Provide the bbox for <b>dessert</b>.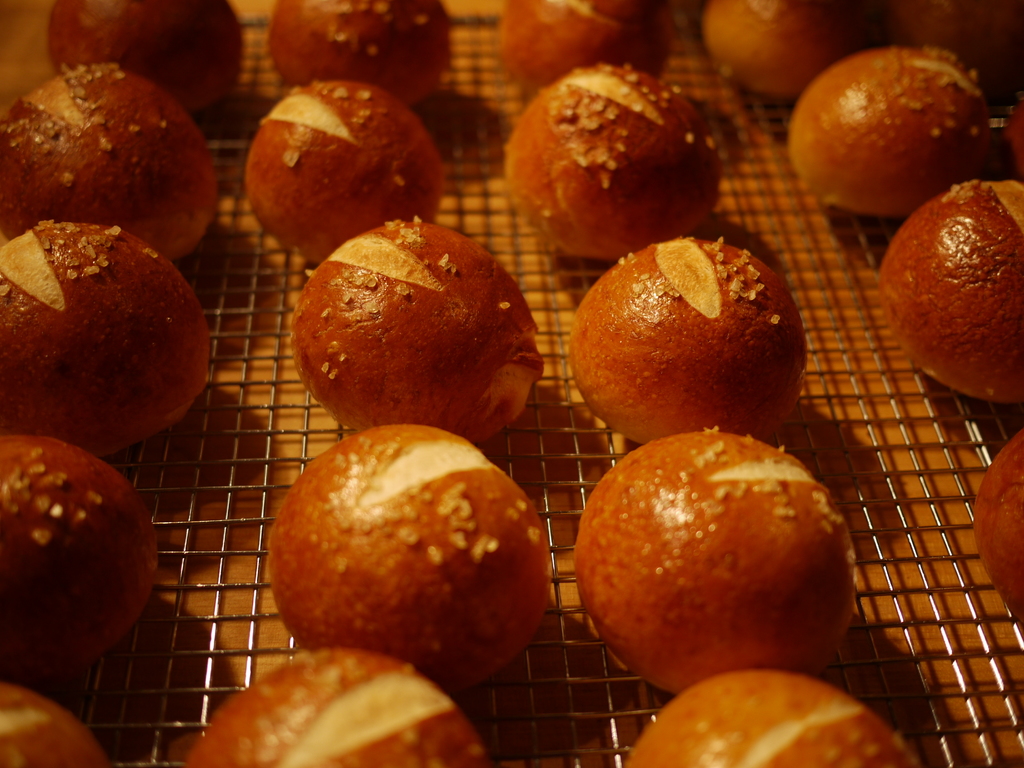
x1=898 y1=0 x2=1009 y2=58.
